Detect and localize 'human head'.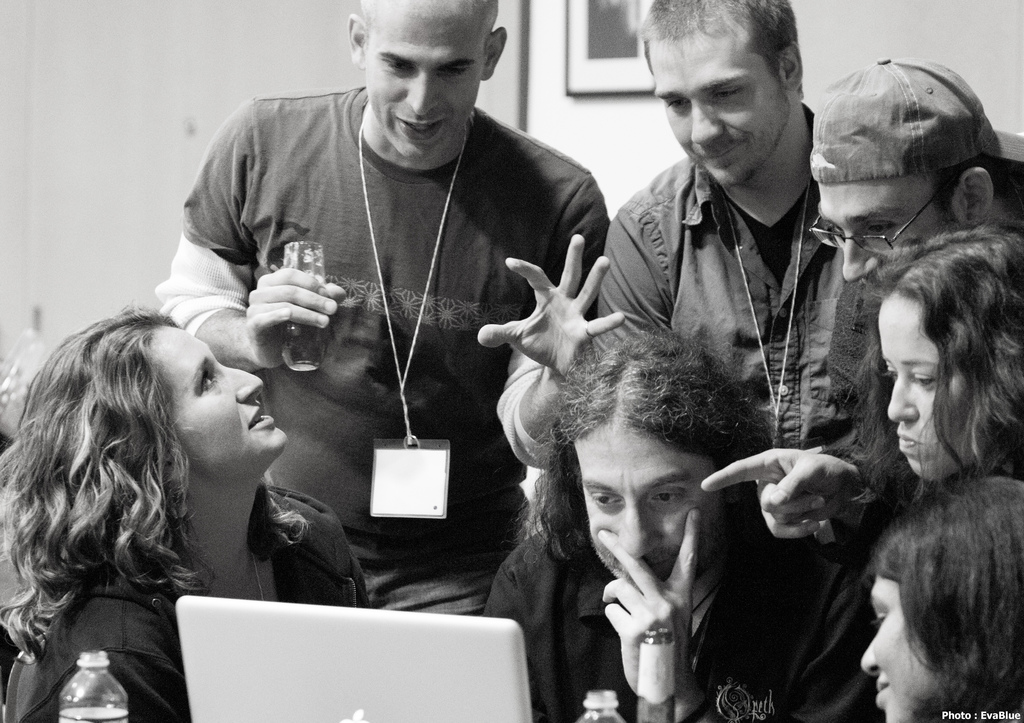
Localized at bbox=(635, 0, 801, 188).
